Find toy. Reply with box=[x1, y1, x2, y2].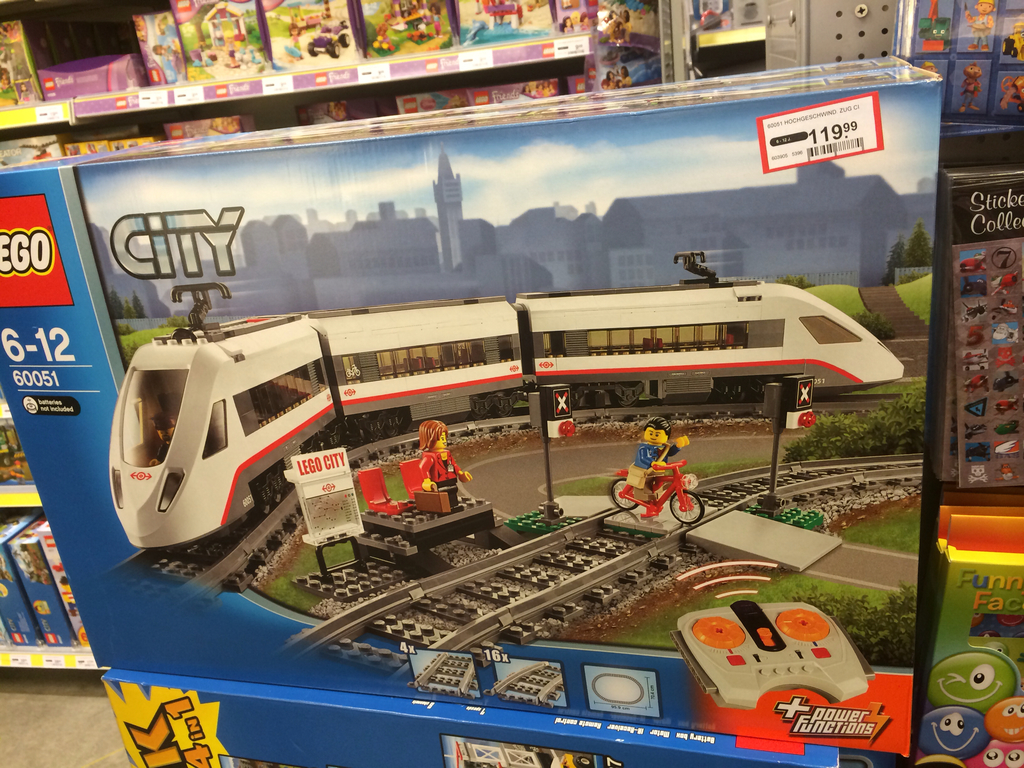
box=[157, 114, 256, 146].
